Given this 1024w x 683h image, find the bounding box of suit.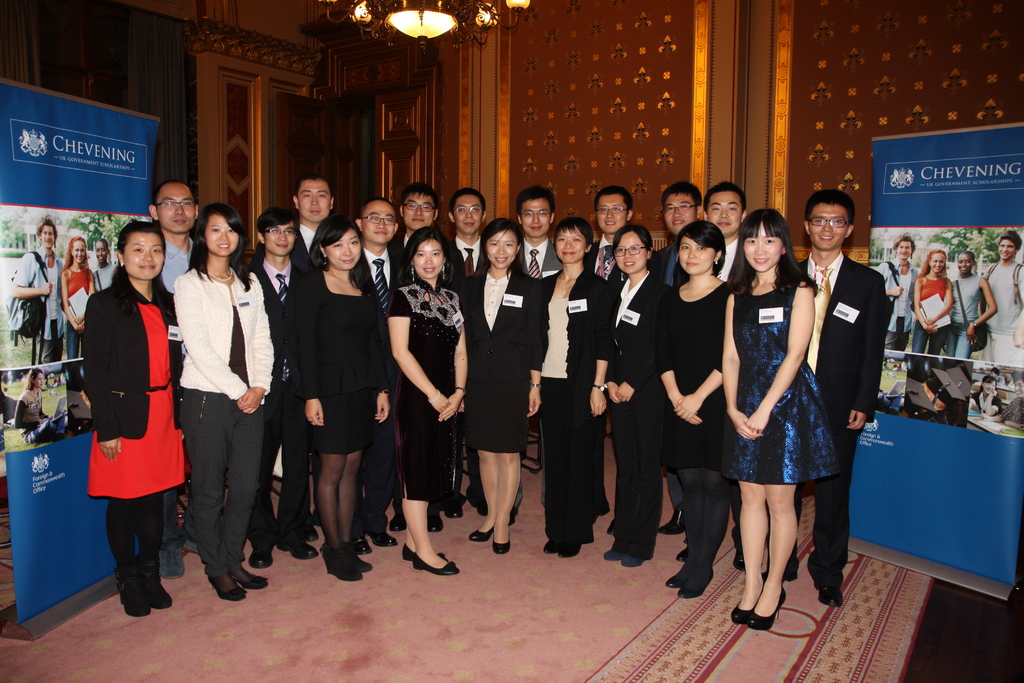
Rect(245, 259, 309, 542).
